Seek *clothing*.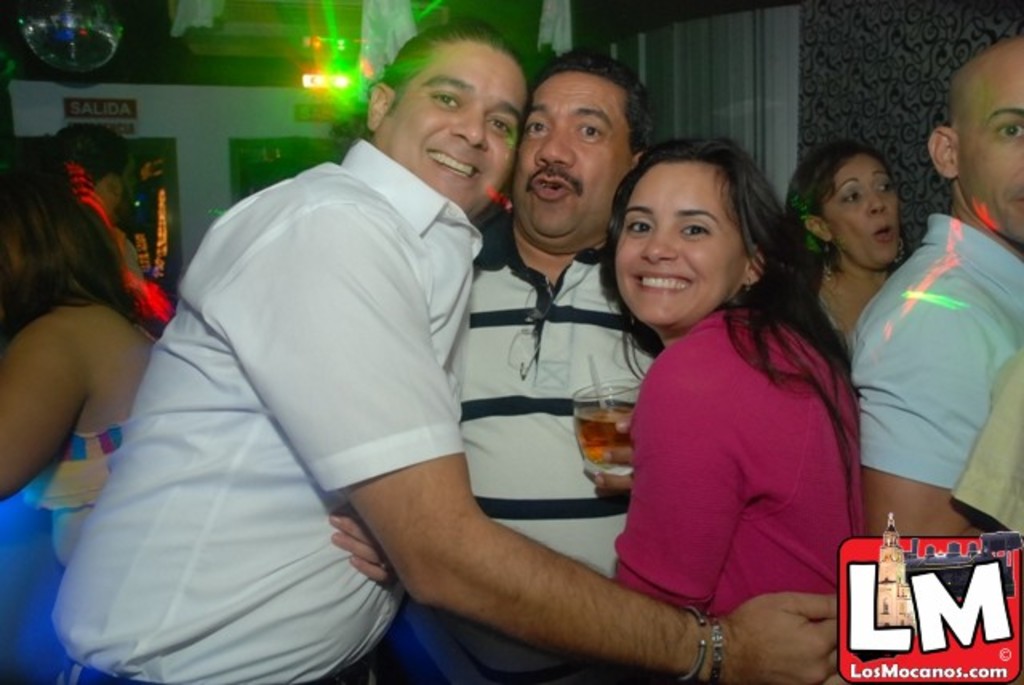
(613,298,859,619).
